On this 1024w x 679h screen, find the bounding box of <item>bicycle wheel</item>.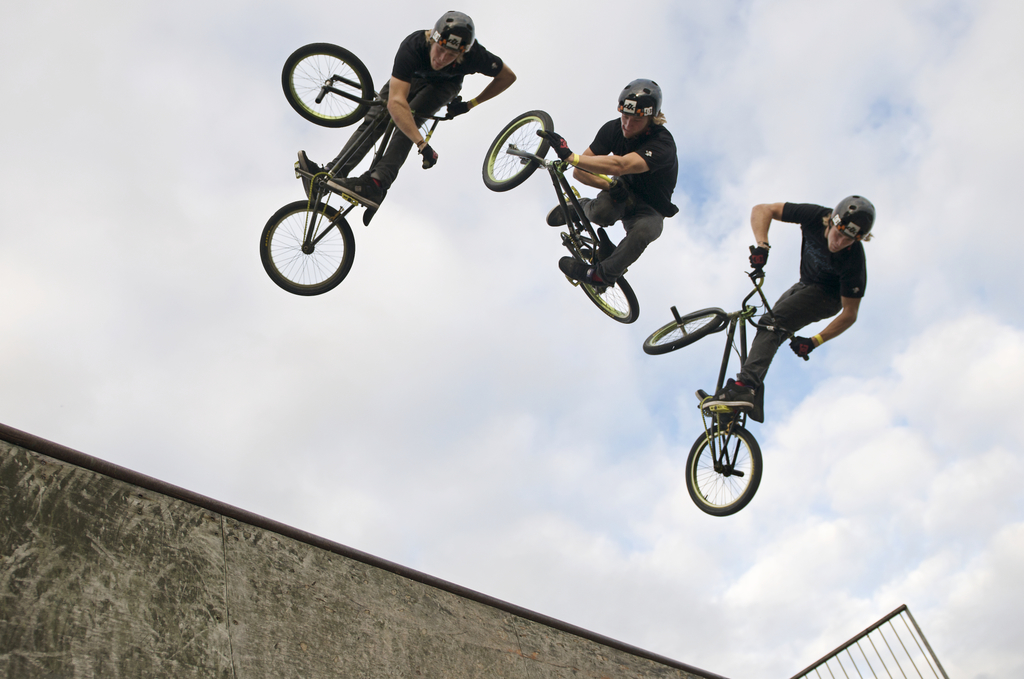
Bounding box: Rect(643, 304, 726, 356).
